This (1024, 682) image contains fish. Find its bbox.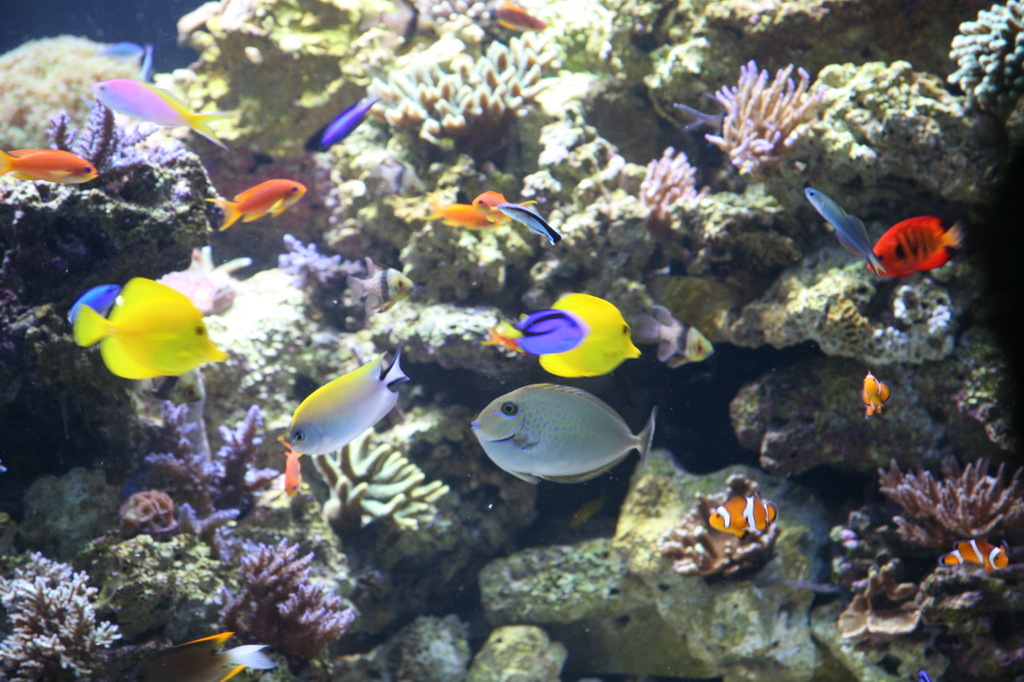
box=[425, 200, 498, 230].
